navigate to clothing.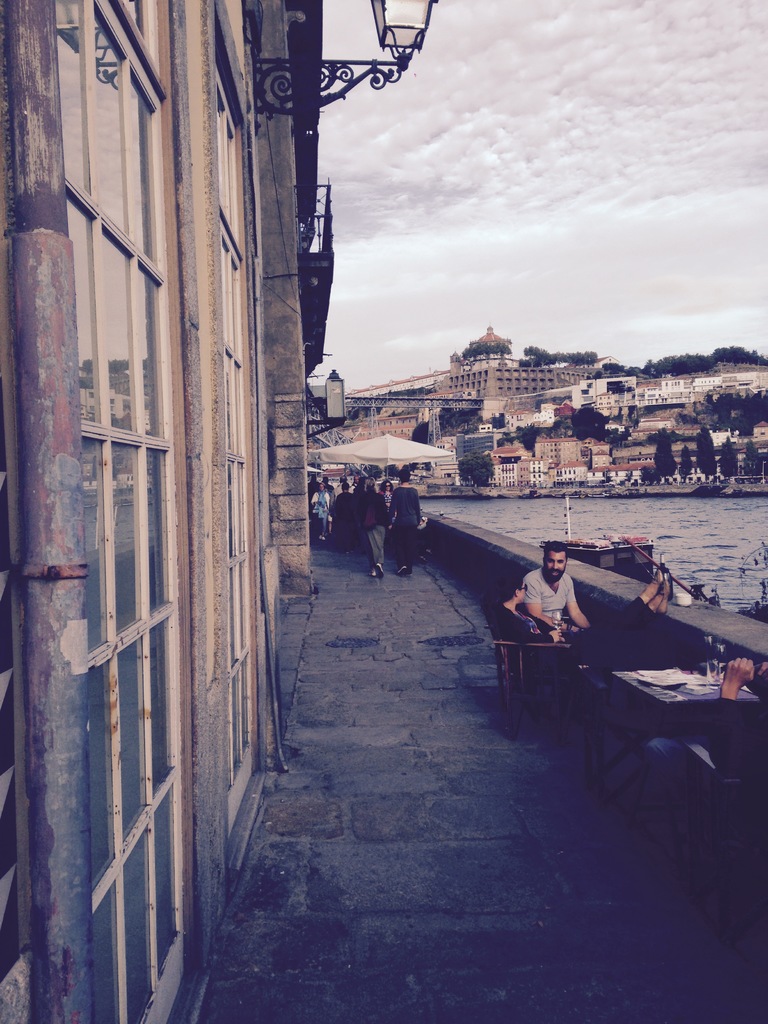
Navigation target: detection(522, 564, 577, 618).
